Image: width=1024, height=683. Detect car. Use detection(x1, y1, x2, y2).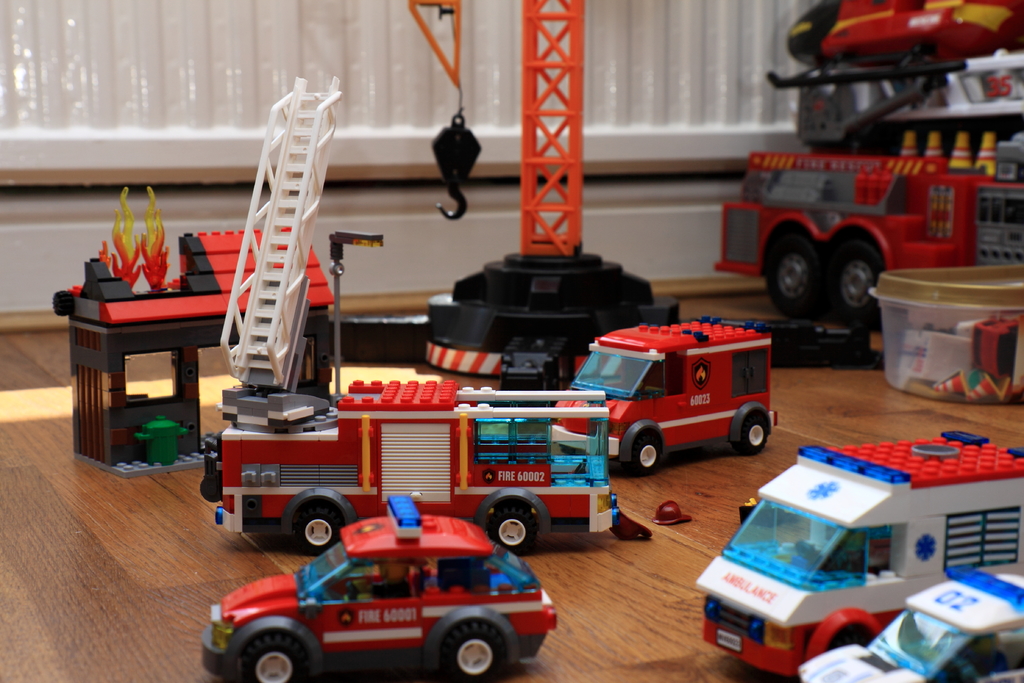
detection(198, 494, 562, 682).
